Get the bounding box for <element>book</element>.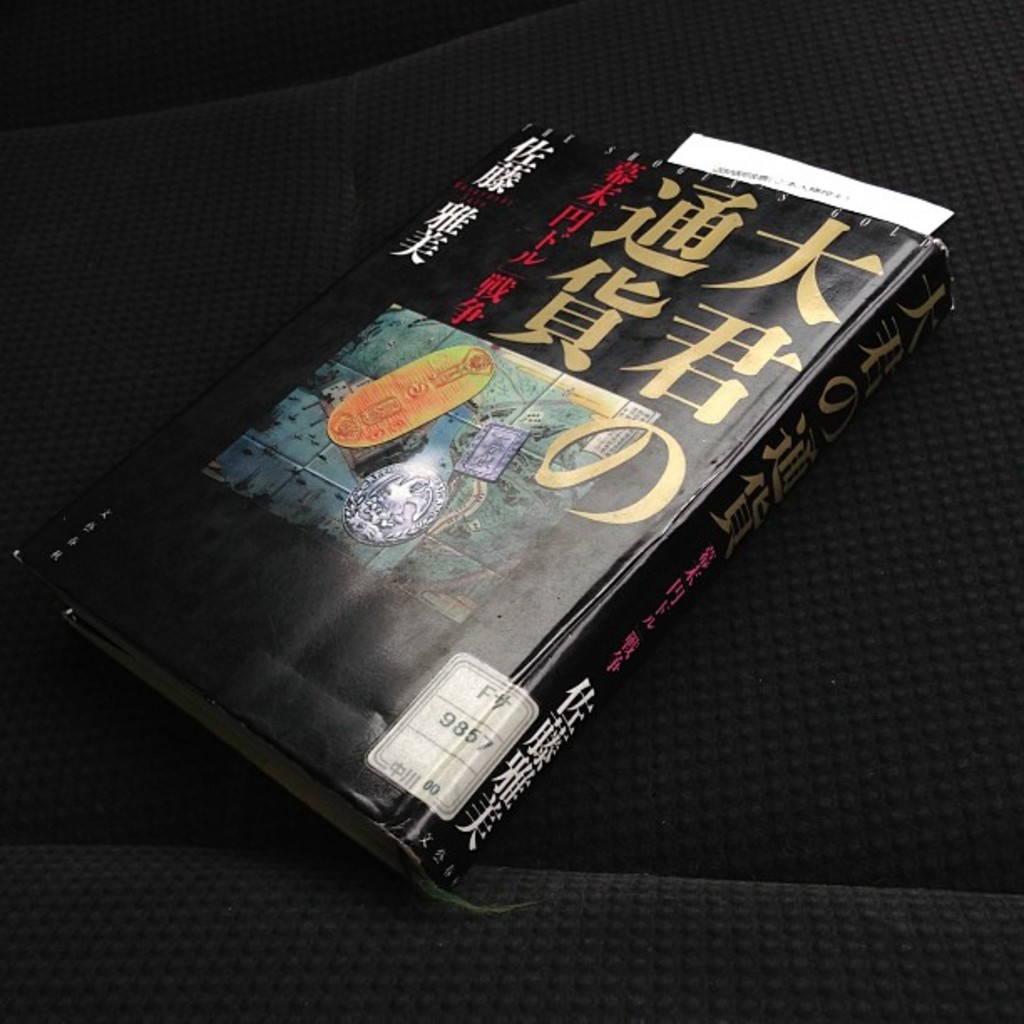
box(57, 147, 1023, 964).
